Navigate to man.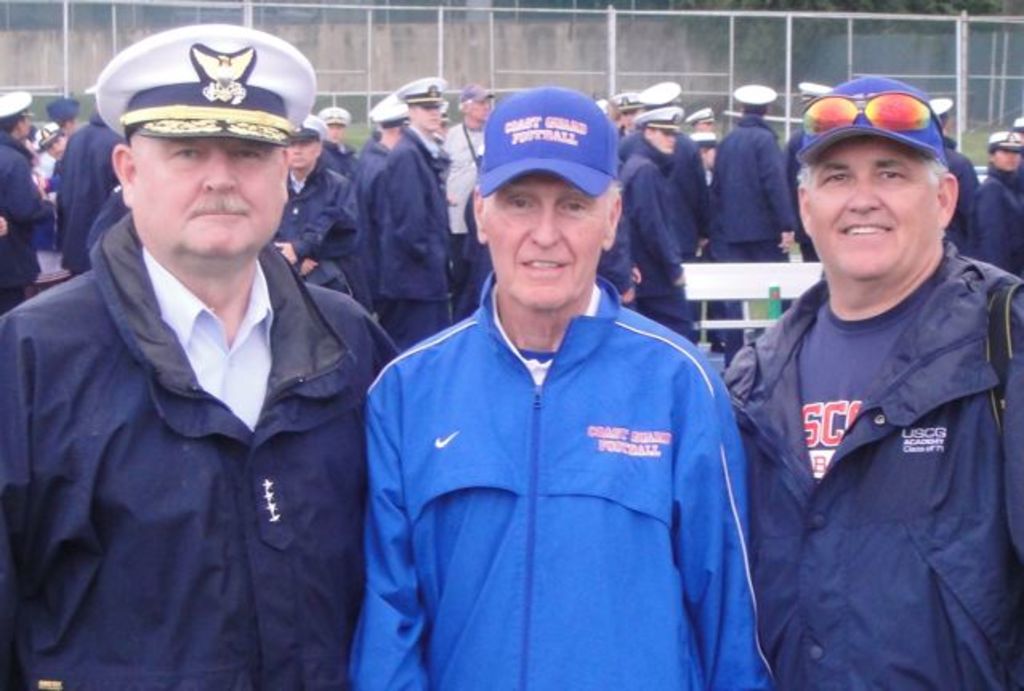
Navigation target: [left=974, top=127, right=1022, bottom=281].
